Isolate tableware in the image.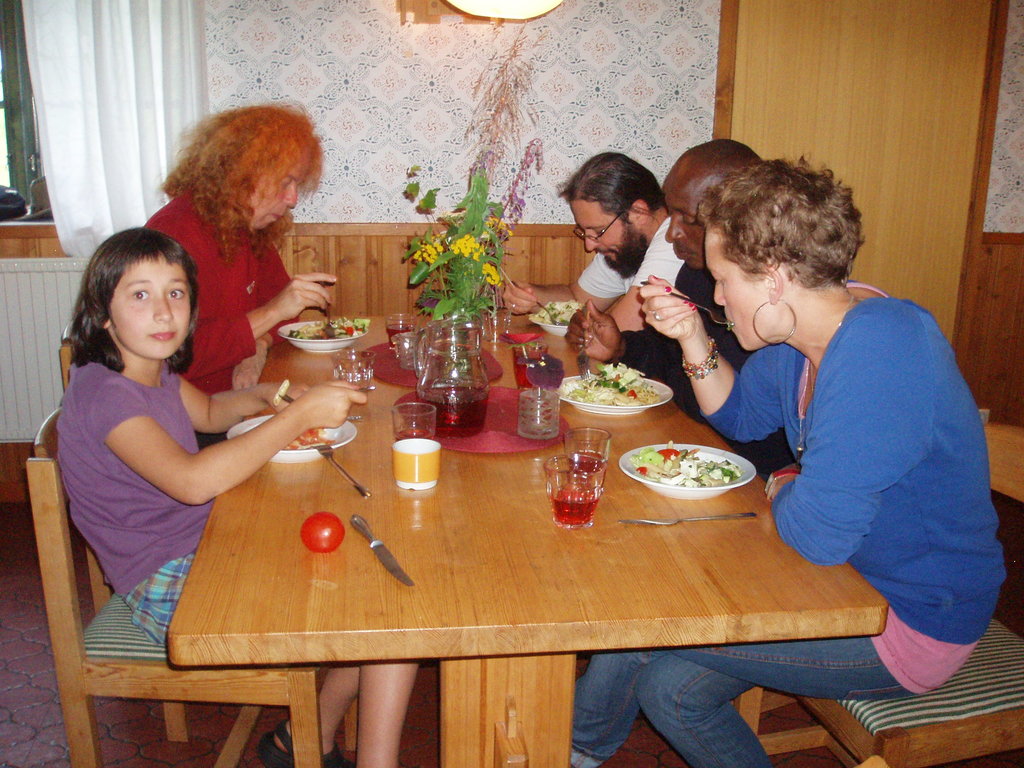
Isolated region: select_region(531, 315, 574, 333).
